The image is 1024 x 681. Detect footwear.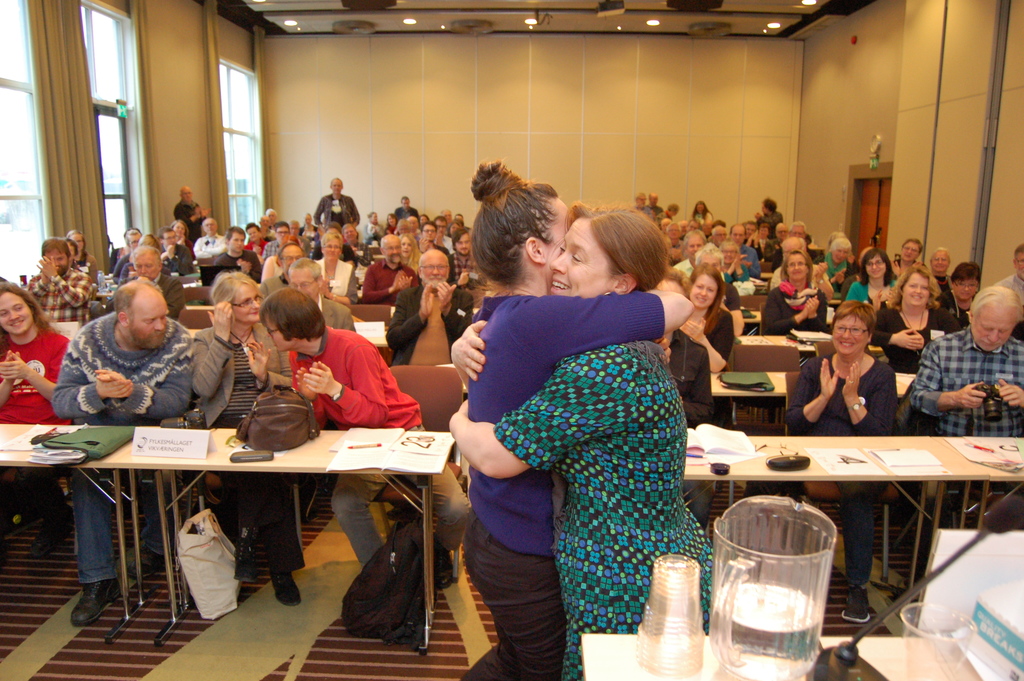
Detection: bbox=[33, 510, 71, 556].
